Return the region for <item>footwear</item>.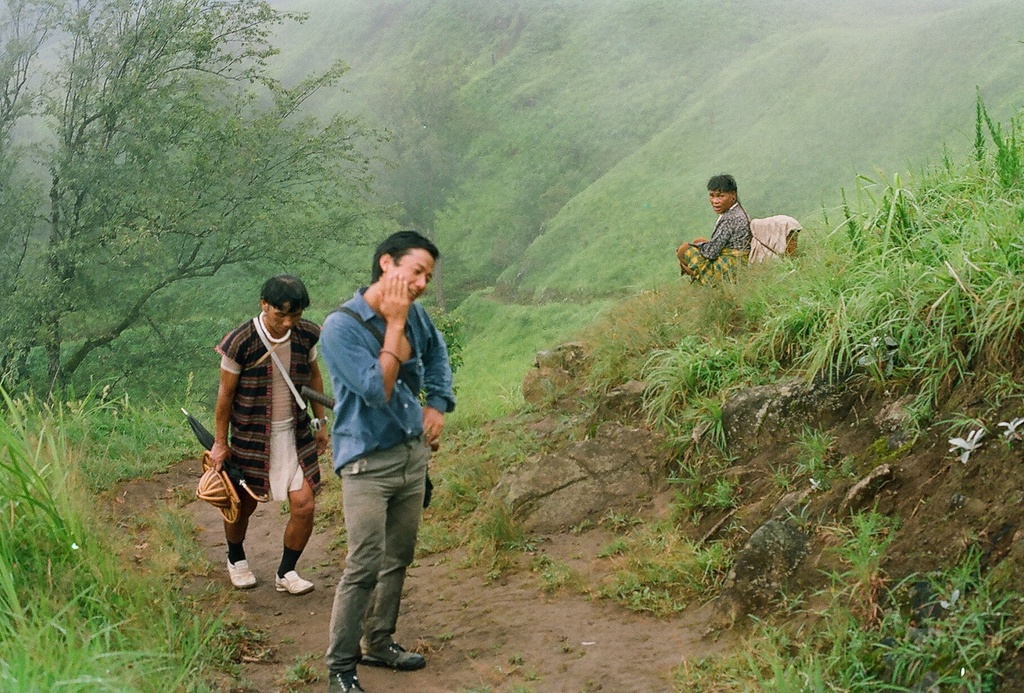
left=228, top=557, right=257, bottom=588.
